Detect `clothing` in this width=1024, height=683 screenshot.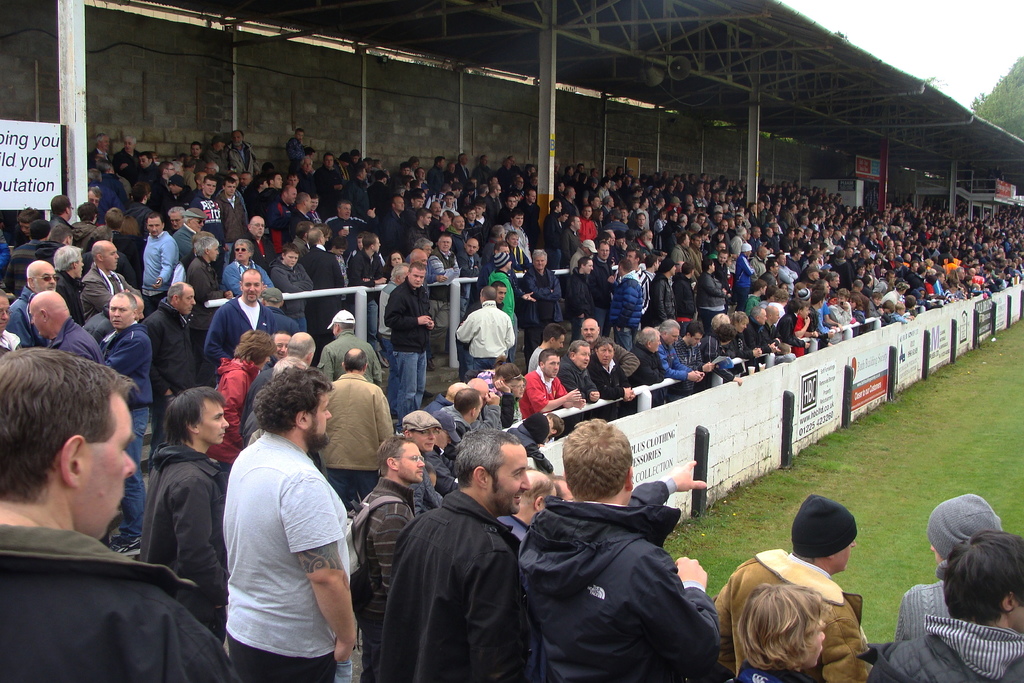
Detection: rect(0, 522, 248, 682).
